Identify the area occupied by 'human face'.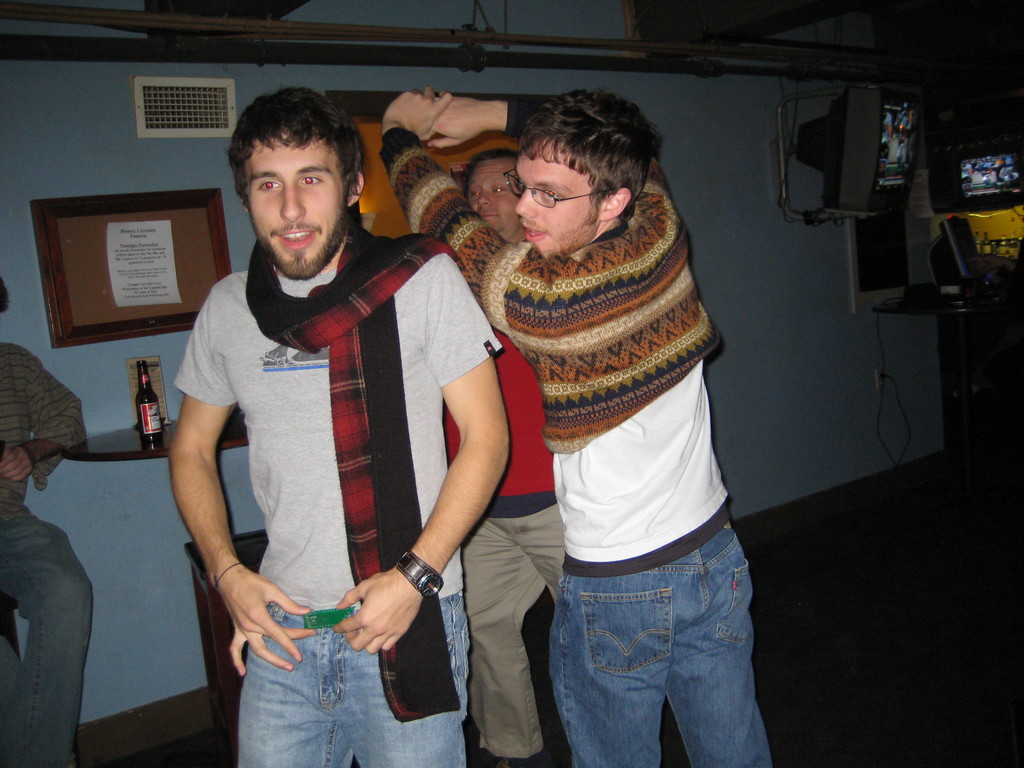
Area: [461,152,515,237].
